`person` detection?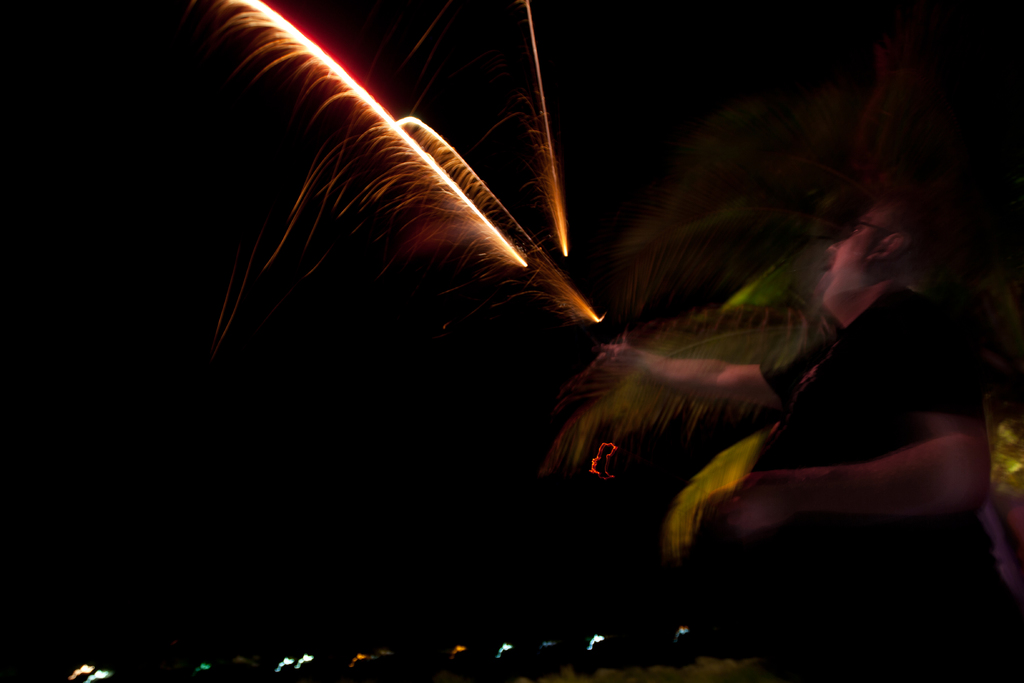
bbox=[549, 162, 1023, 682]
